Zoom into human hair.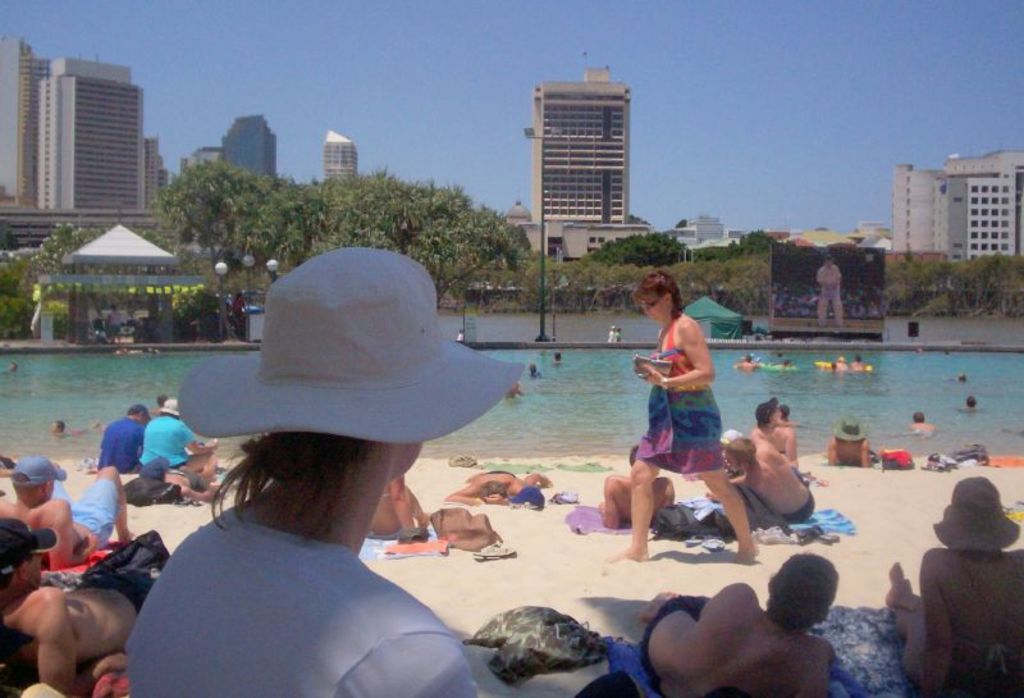
Zoom target: 8/469/47/496.
